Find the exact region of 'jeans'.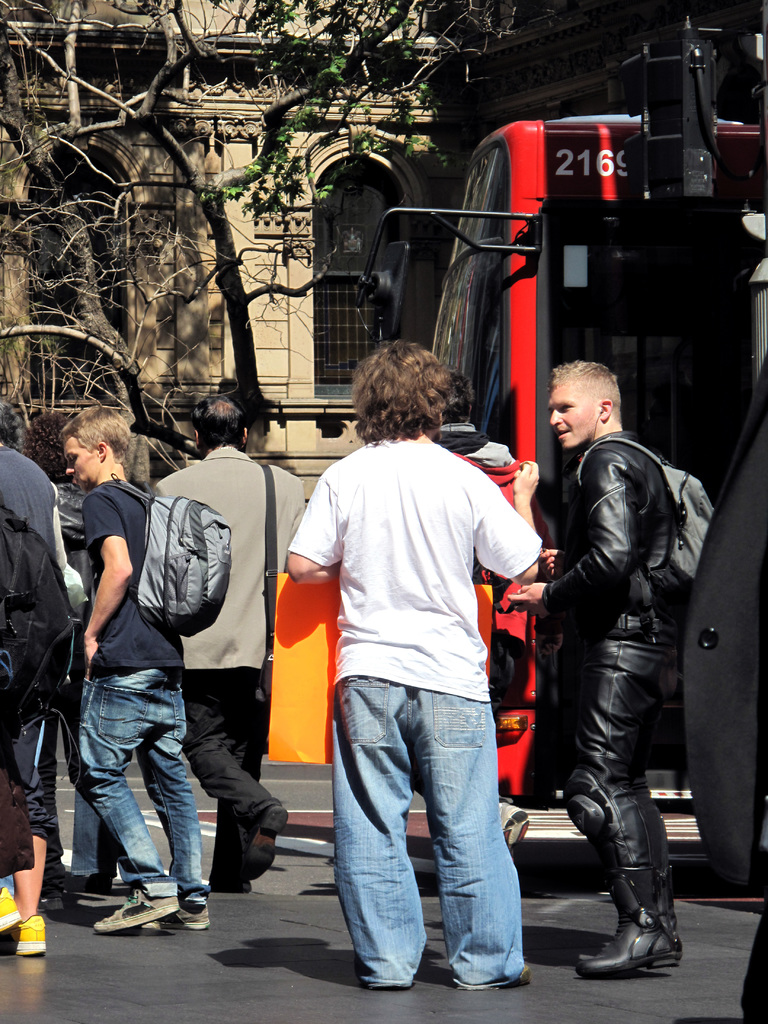
Exact region: (324, 666, 535, 995).
